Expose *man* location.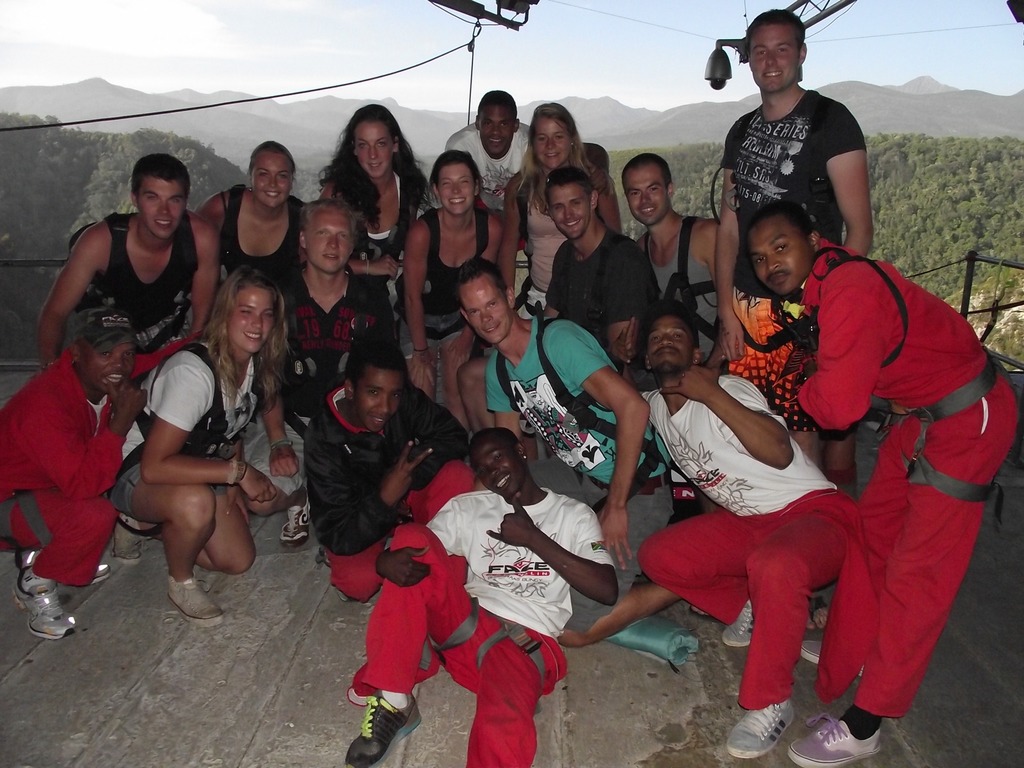
Exposed at box=[719, 13, 871, 479].
